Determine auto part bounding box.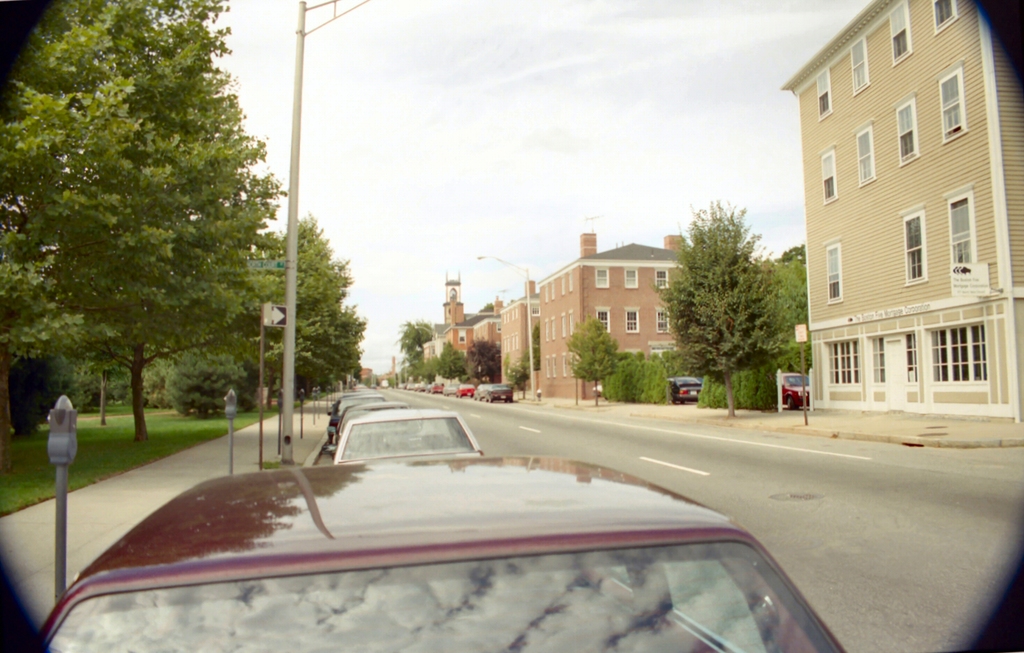
Determined: l=598, t=545, r=781, b=652.
